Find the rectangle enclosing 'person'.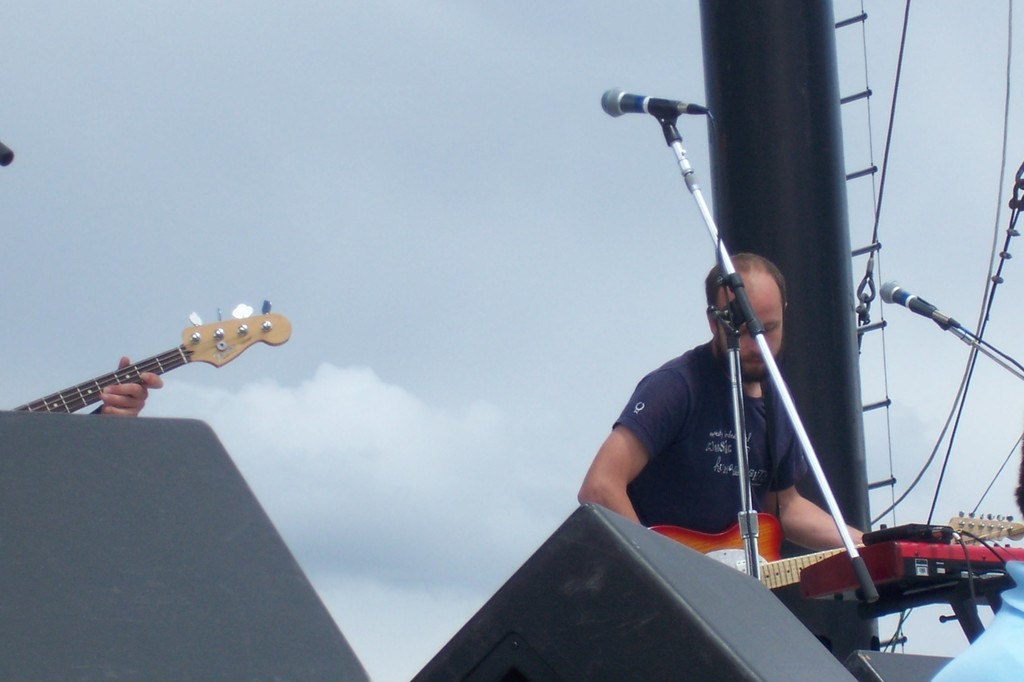
{"x1": 0, "y1": 140, "x2": 165, "y2": 416}.
